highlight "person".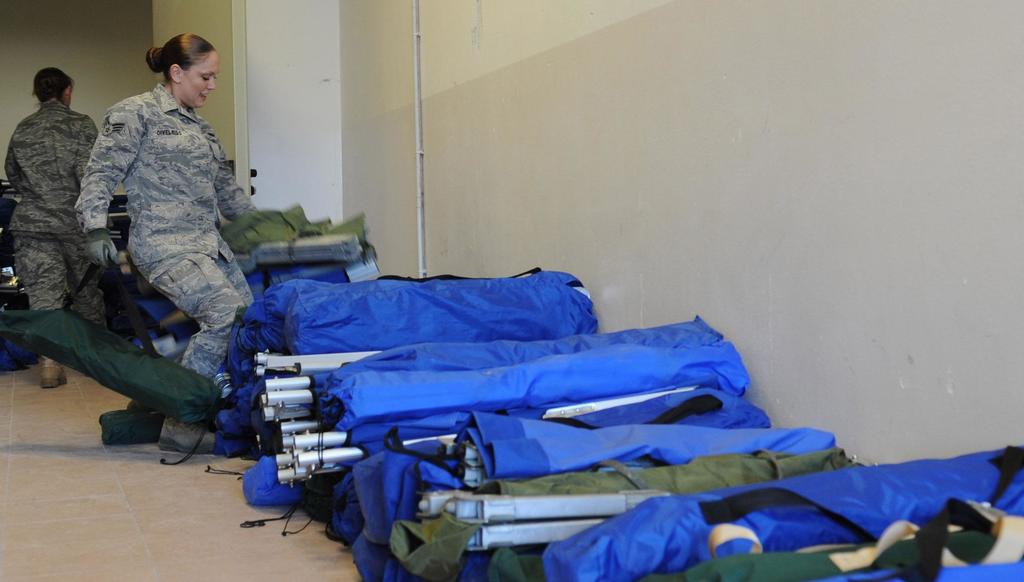
Highlighted region: bbox=(5, 64, 97, 391).
